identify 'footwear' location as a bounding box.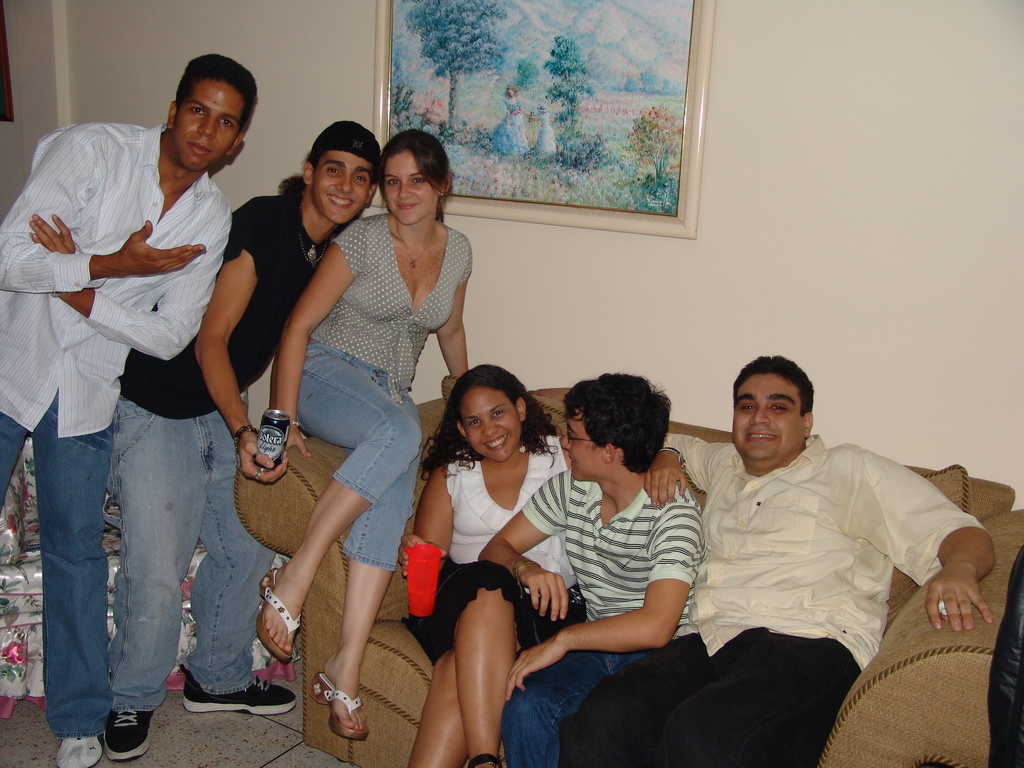
(left=307, top=662, right=369, bottom=752).
